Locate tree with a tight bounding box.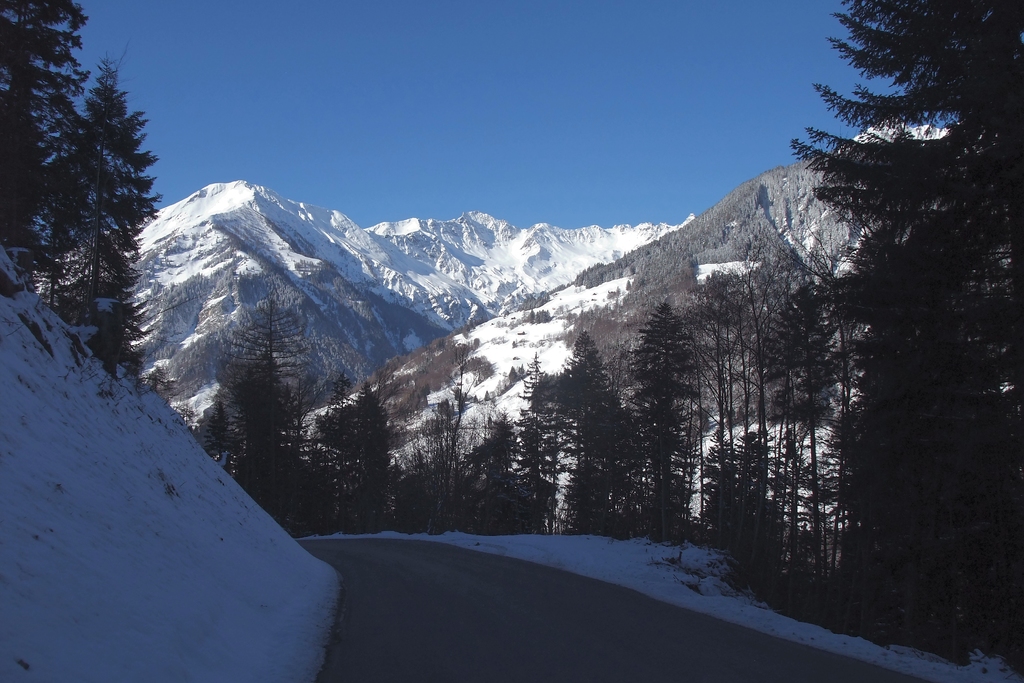
<bbox>138, 364, 198, 431</bbox>.
